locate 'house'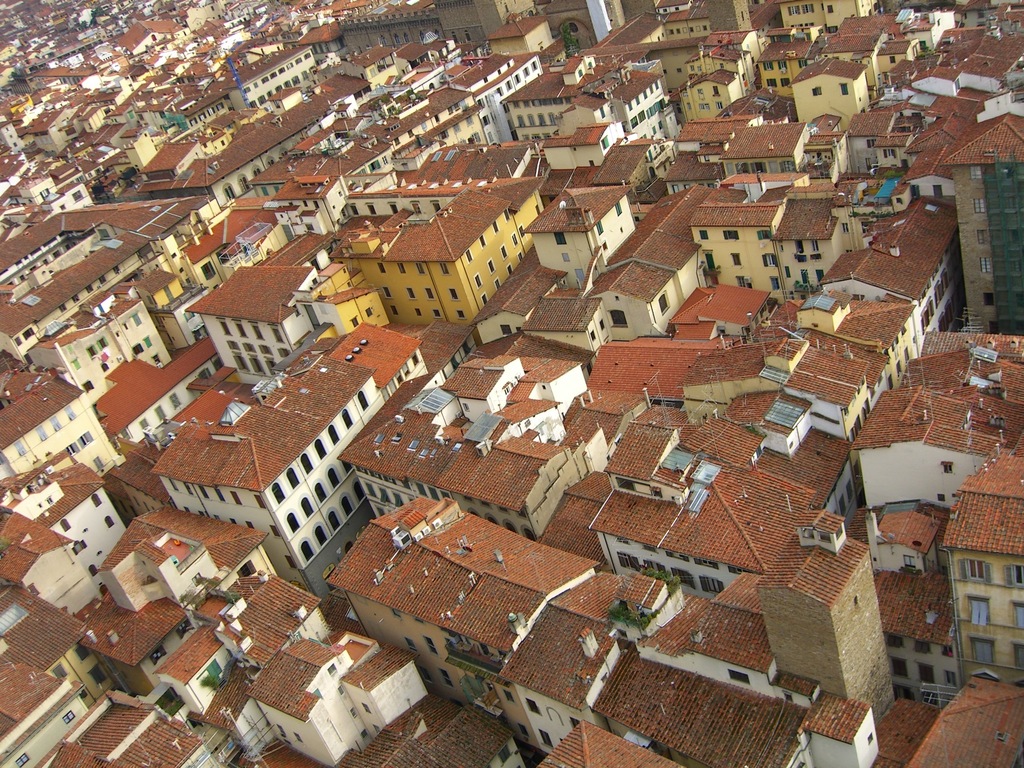
pyautogui.locateOnScreen(813, 24, 940, 88)
